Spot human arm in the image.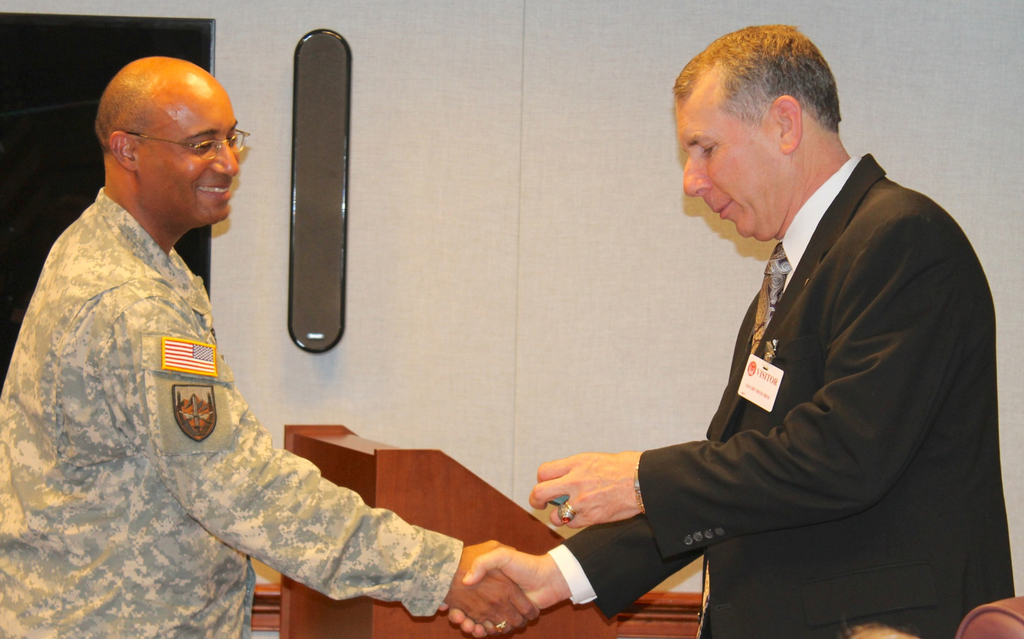
human arm found at {"x1": 520, "y1": 191, "x2": 973, "y2": 540}.
